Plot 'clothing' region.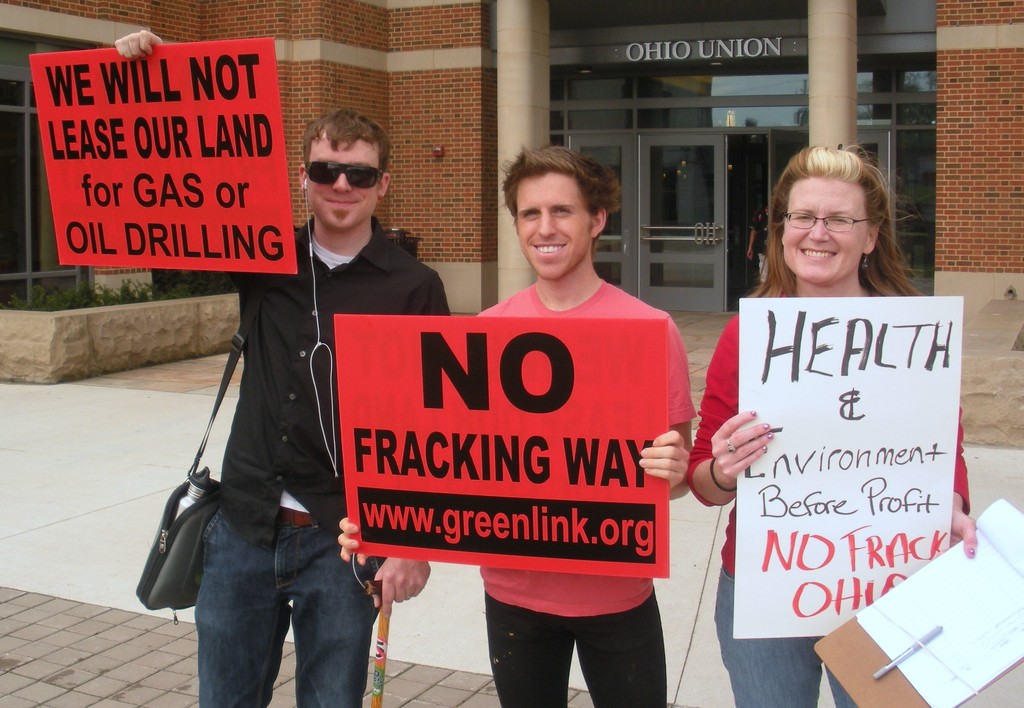
Plotted at [x1=686, y1=296, x2=968, y2=707].
